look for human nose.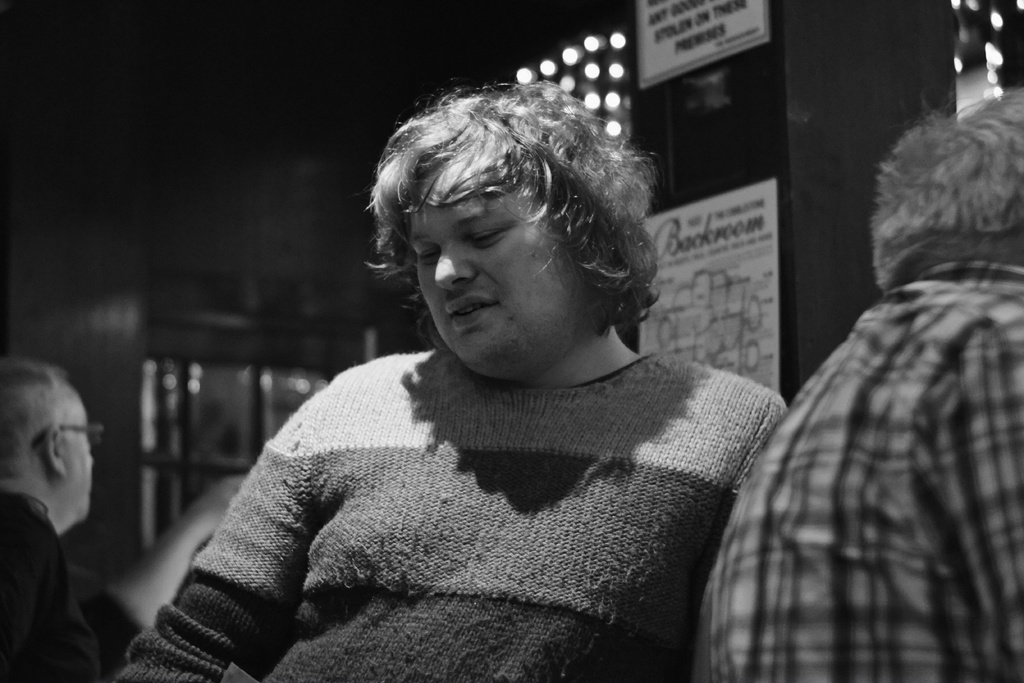
Found: 438/238/478/289.
